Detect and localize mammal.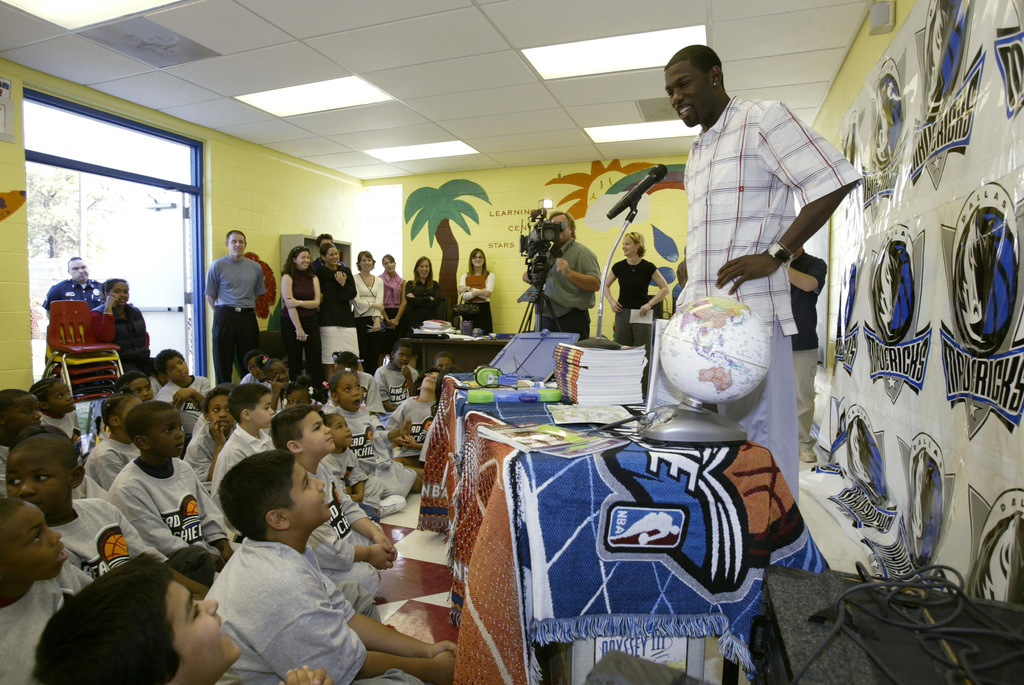
Localized at bbox=(403, 255, 444, 334).
